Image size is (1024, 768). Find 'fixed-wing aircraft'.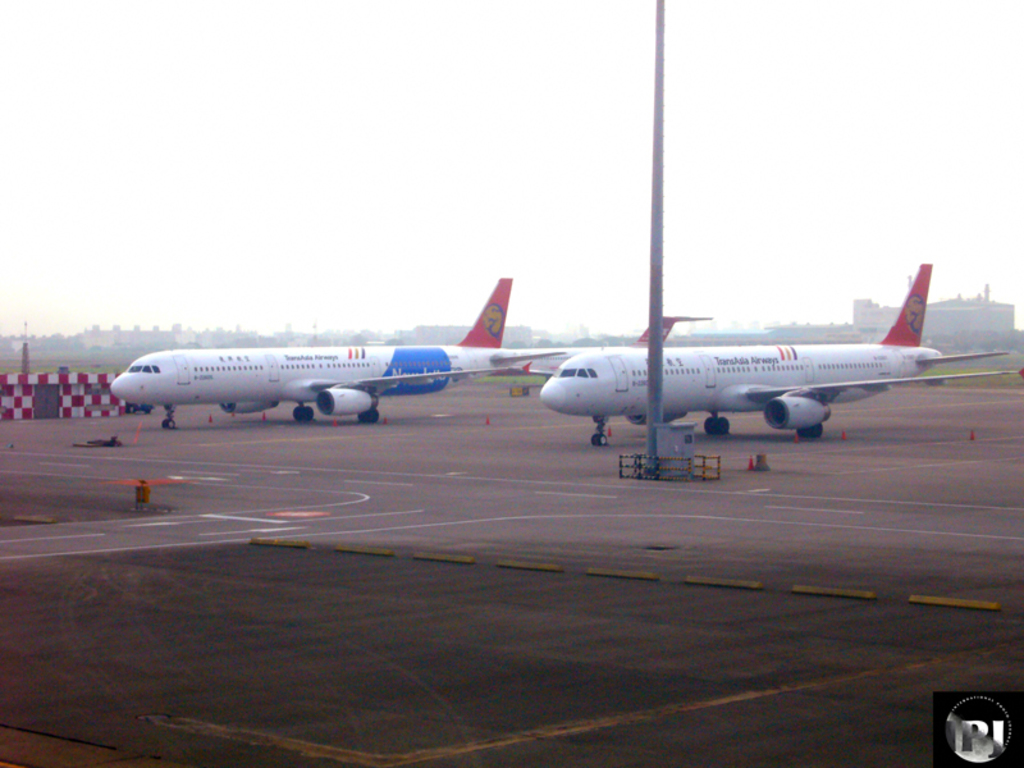
(x1=538, y1=262, x2=1020, y2=436).
